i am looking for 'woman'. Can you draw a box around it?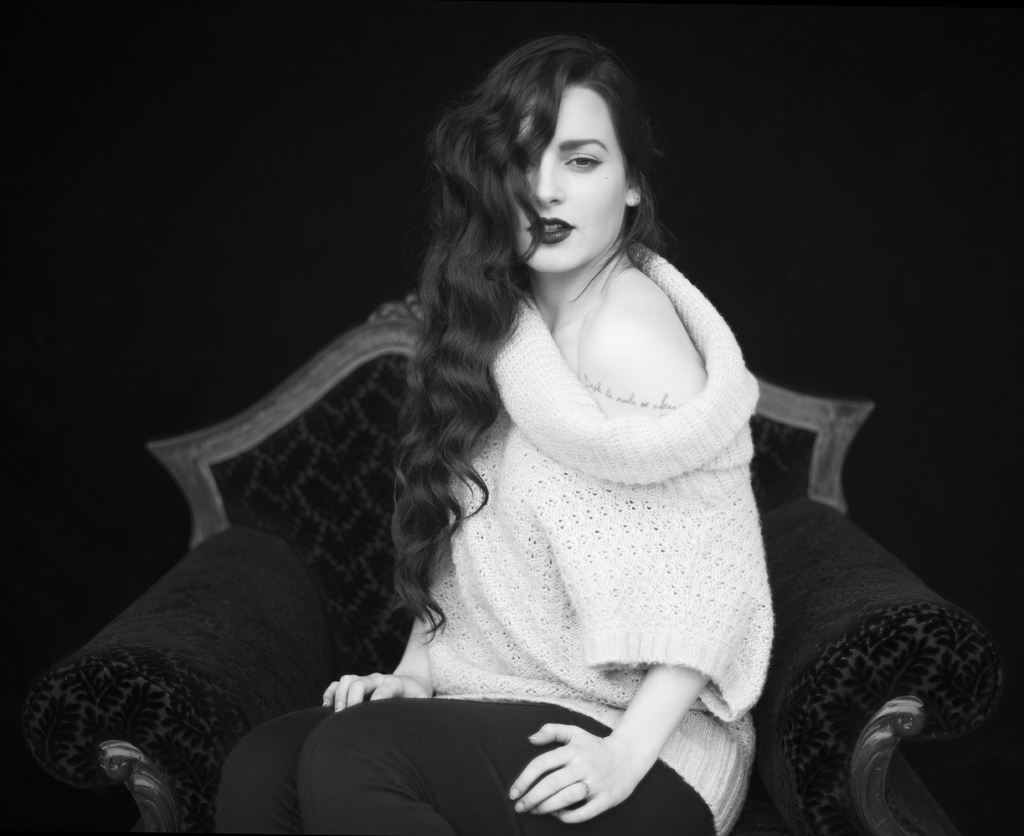
Sure, the bounding box is detection(192, 27, 810, 835).
